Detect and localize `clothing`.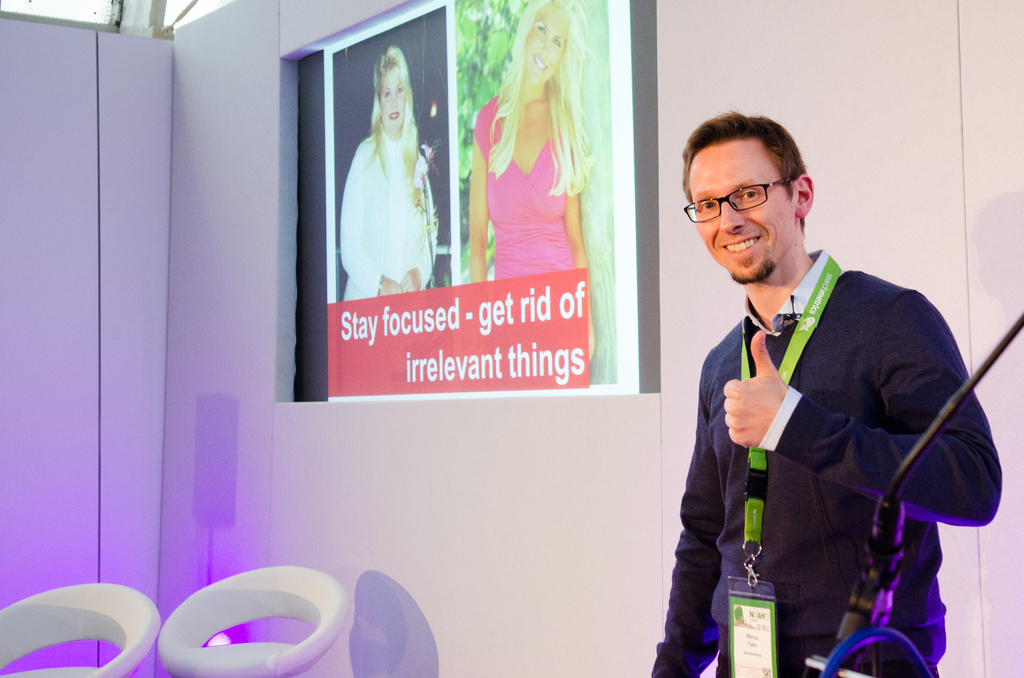
Localized at (339, 125, 439, 302).
